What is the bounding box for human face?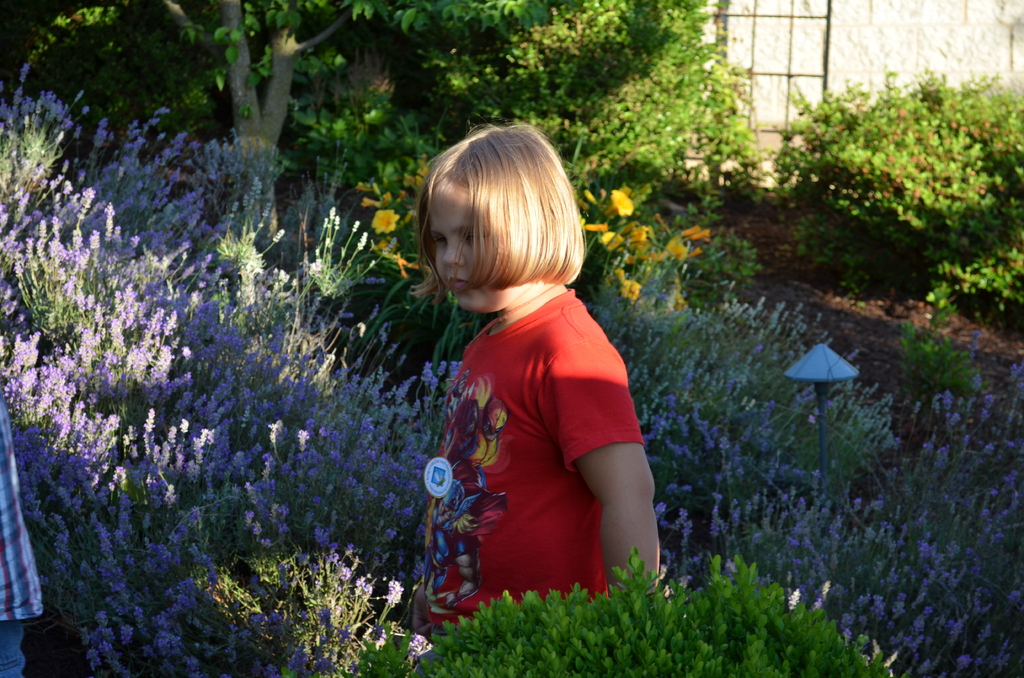
(left=429, top=183, right=521, bottom=314).
